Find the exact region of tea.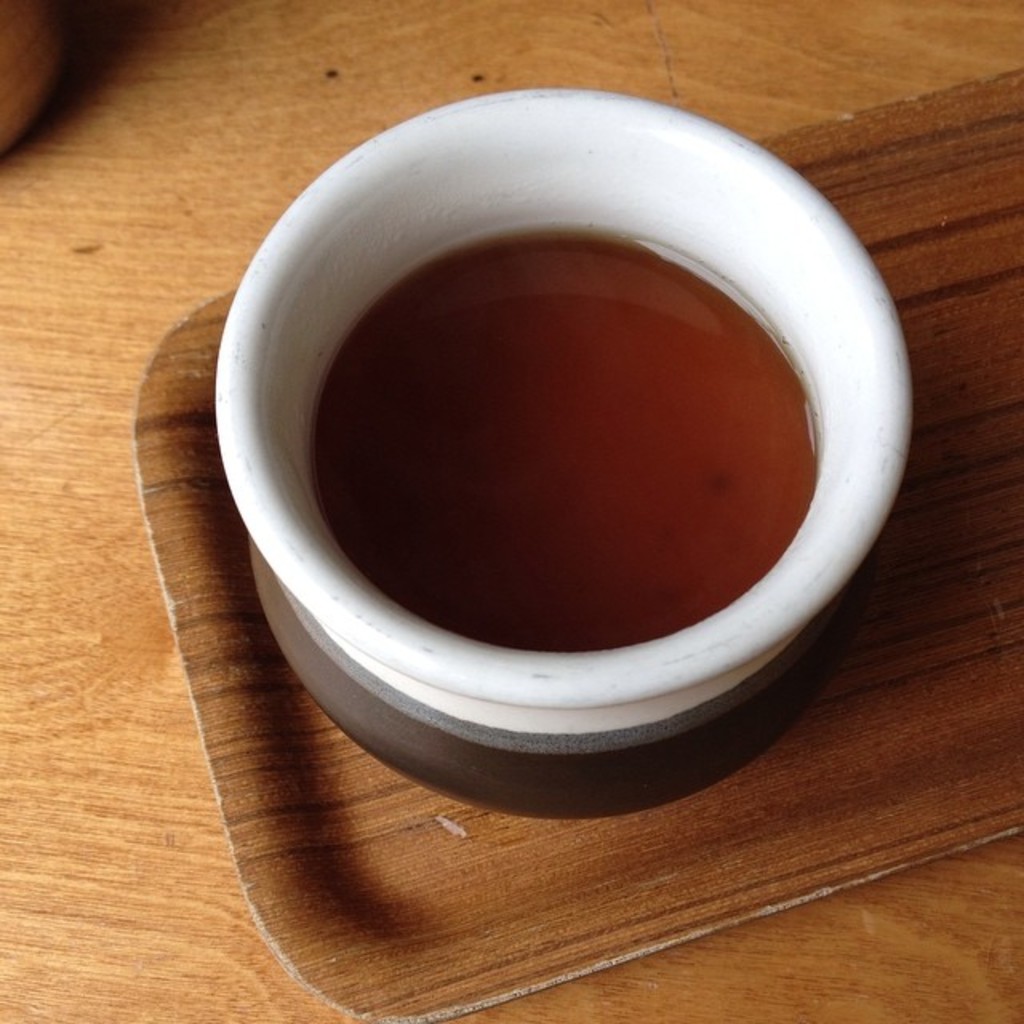
Exact region: [x1=323, y1=216, x2=814, y2=651].
